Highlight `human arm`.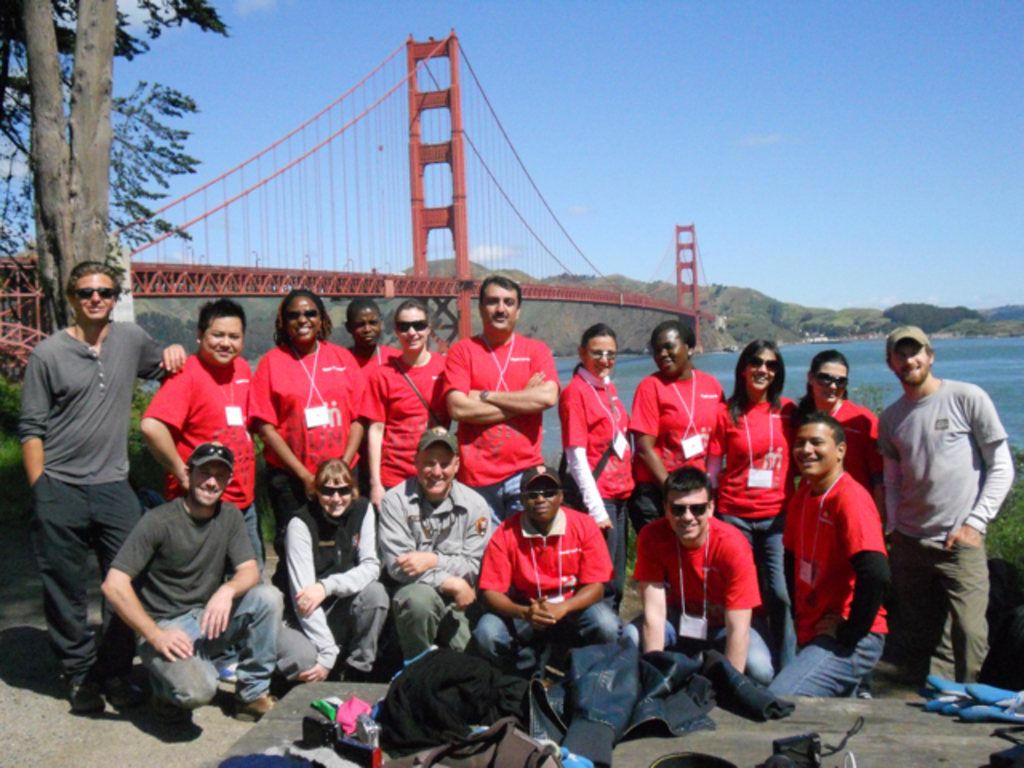
Highlighted region: (left=338, top=346, right=368, bottom=467).
